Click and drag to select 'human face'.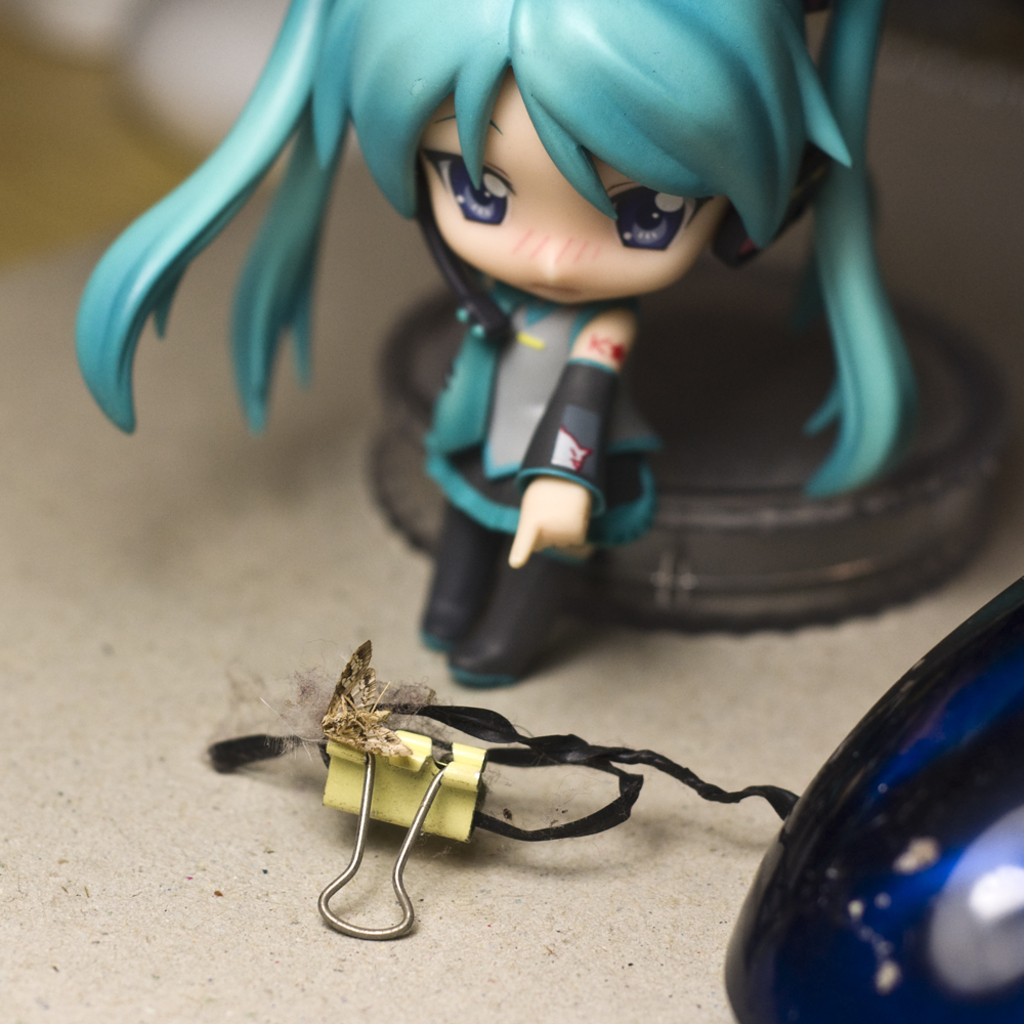
Selection: BBox(415, 74, 728, 308).
